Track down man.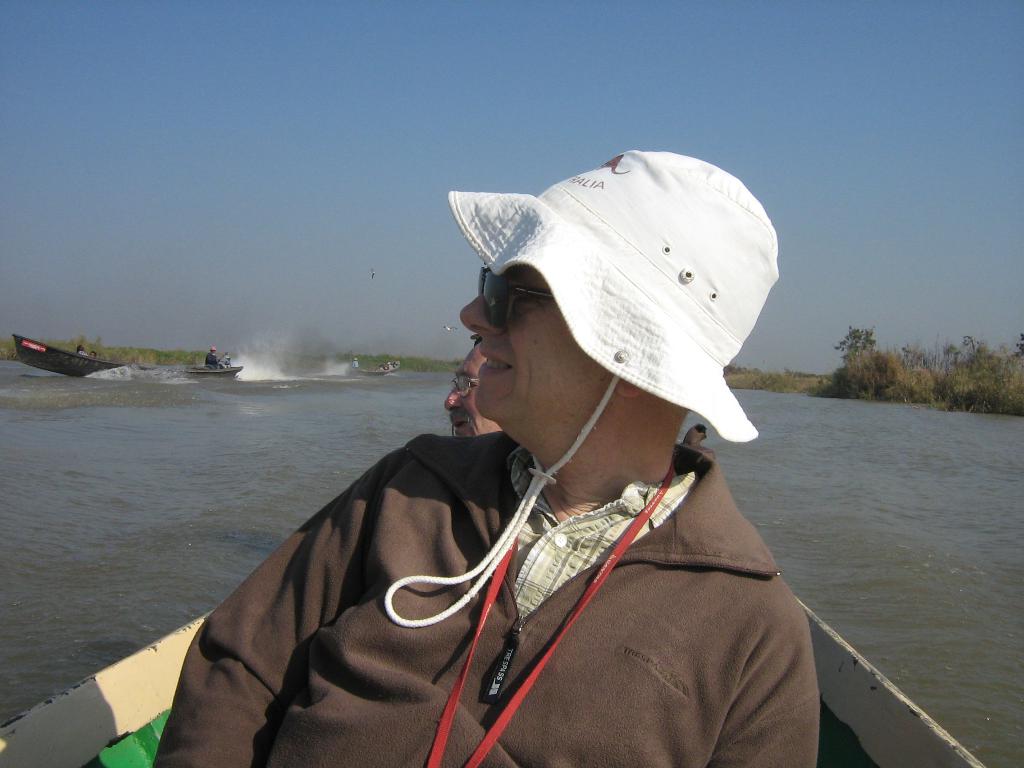
Tracked to crop(207, 344, 218, 365).
